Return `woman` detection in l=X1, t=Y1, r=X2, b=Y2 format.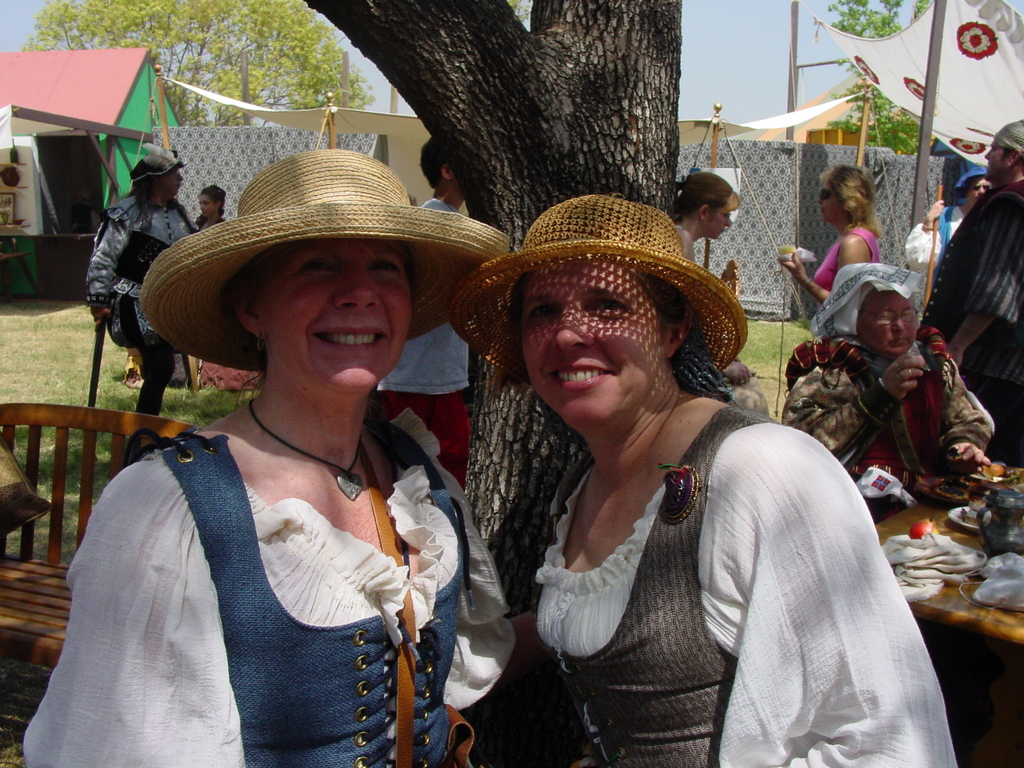
l=779, t=265, r=995, b=528.
